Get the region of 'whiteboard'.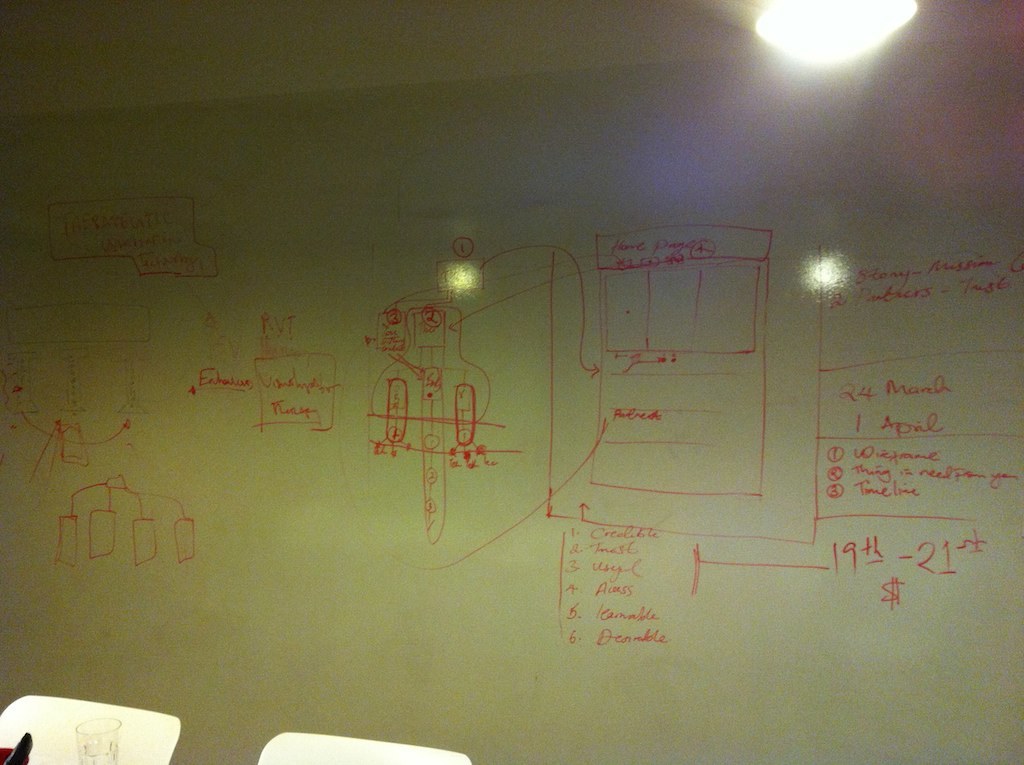
Rect(0, 70, 1023, 764).
